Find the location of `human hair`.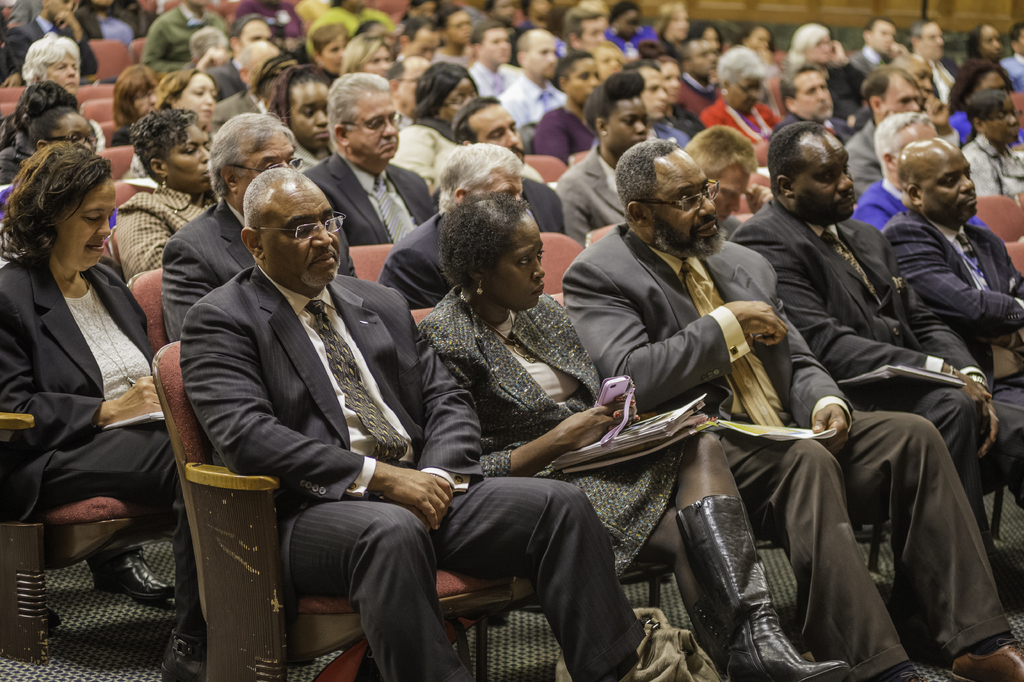
Location: {"left": 241, "top": 167, "right": 312, "bottom": 239}.
